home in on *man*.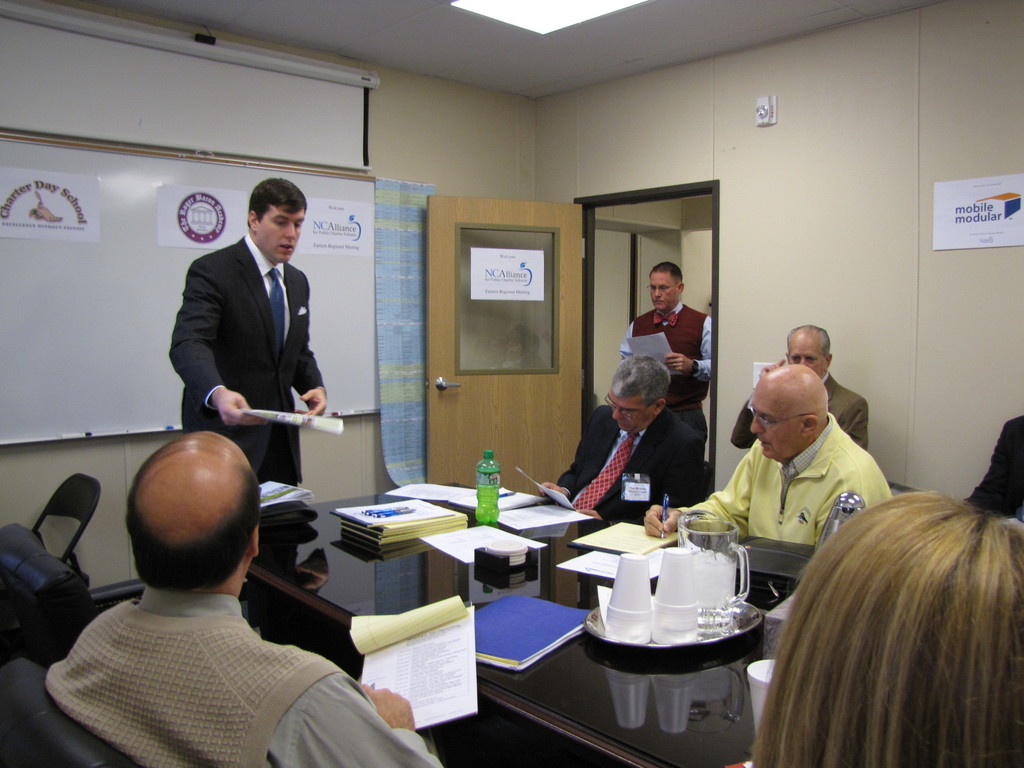
Homed in at (45, 429, 441, 767).
